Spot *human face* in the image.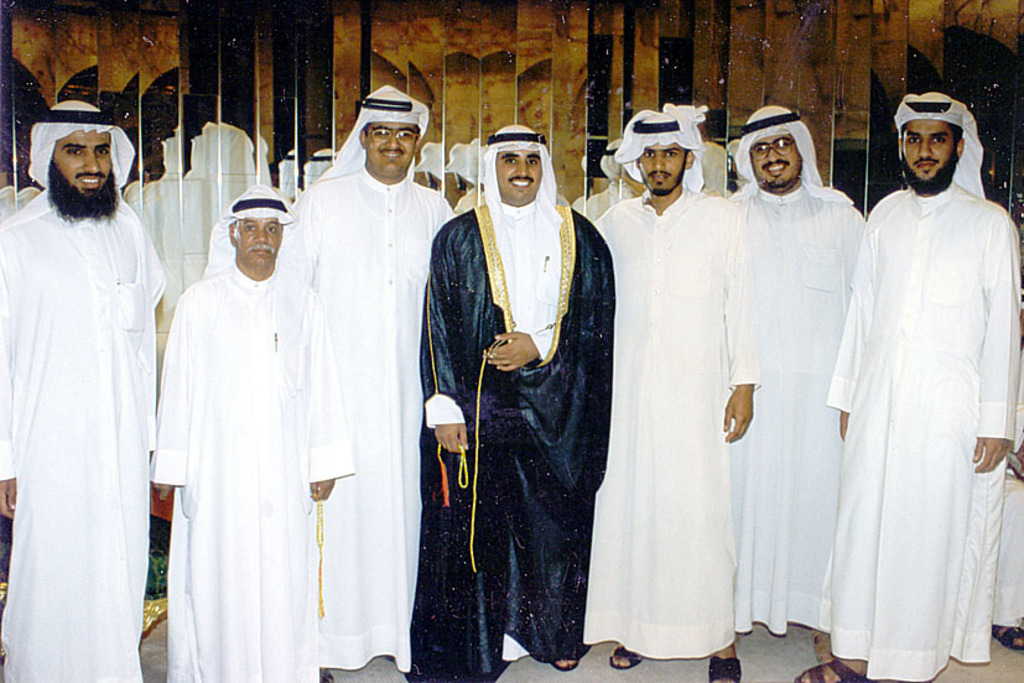
*human face* found at region(52, 126, 115, 209).
